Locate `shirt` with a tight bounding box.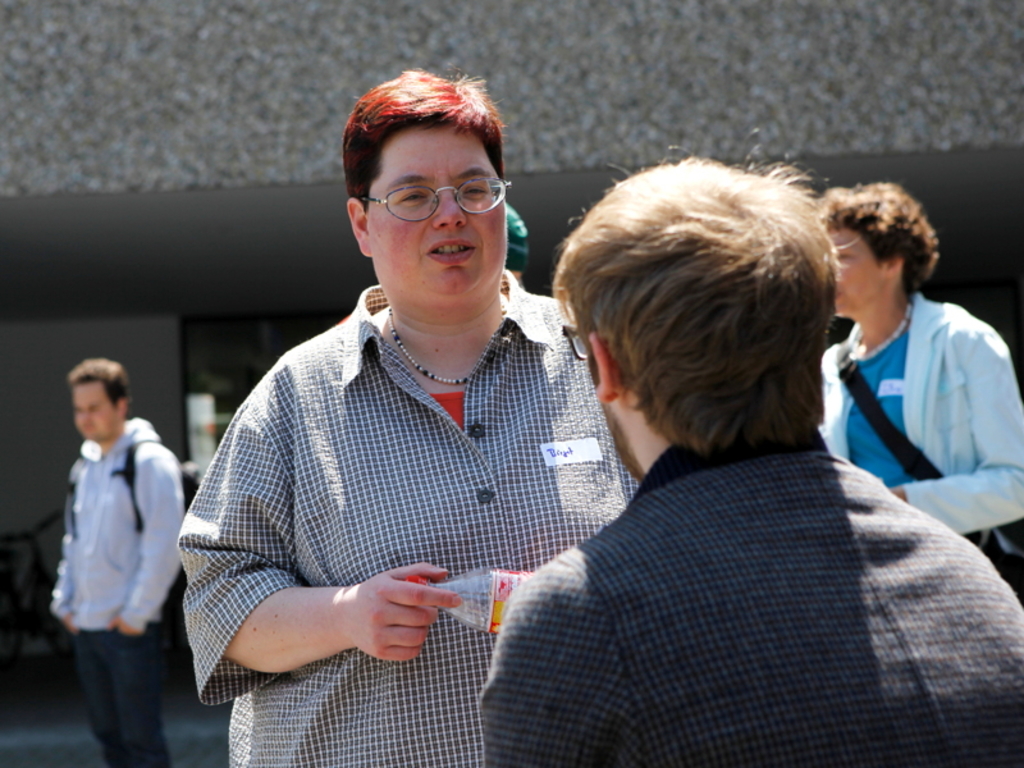
[left=175, top=278, right=641, bottom=765].
